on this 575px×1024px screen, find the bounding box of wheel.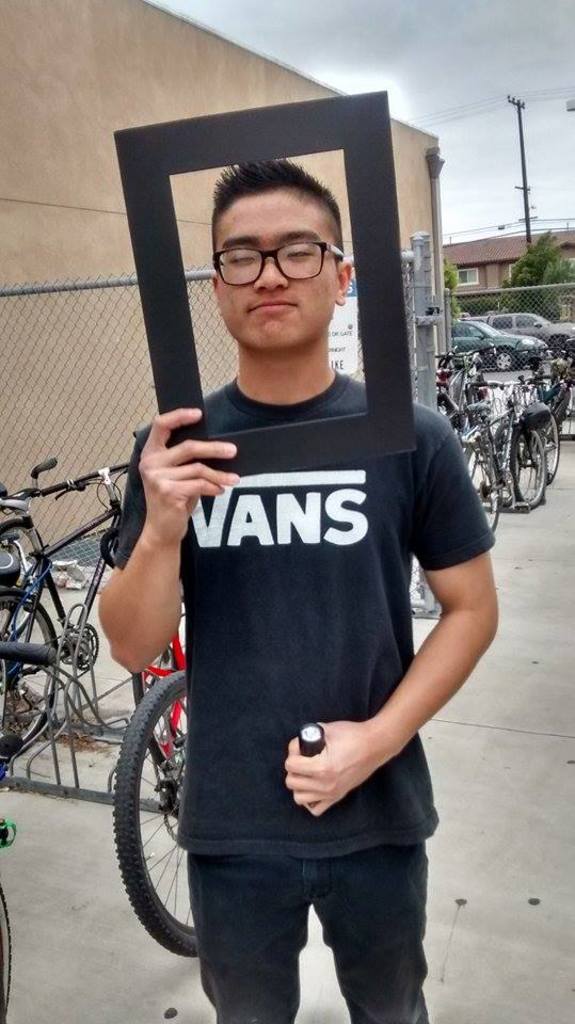
Bounding box: BBox(525, 404, 556, 483).
